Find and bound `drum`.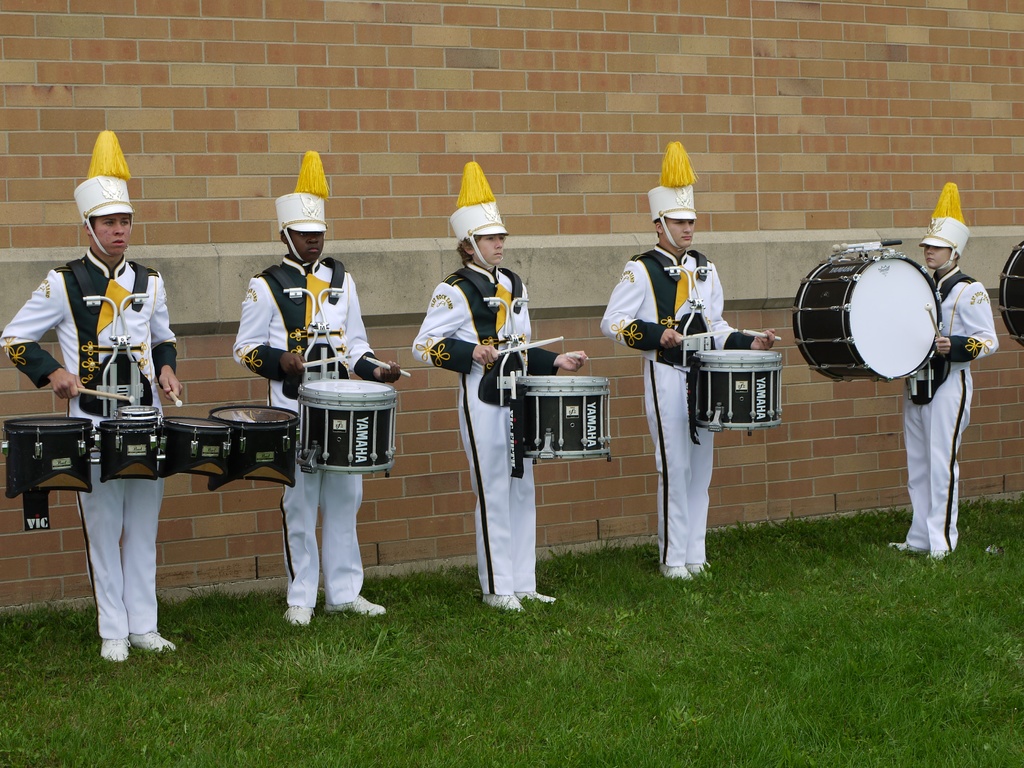
Bound: bbox=[300, 373, 401, 478].
